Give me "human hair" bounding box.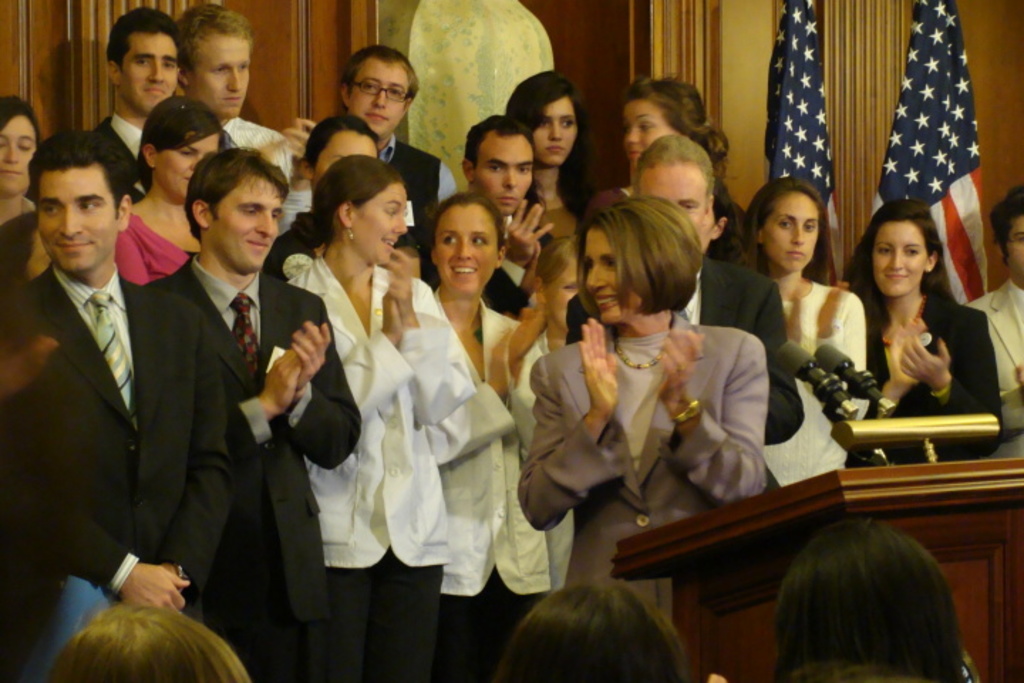
(503,65,594,219).
